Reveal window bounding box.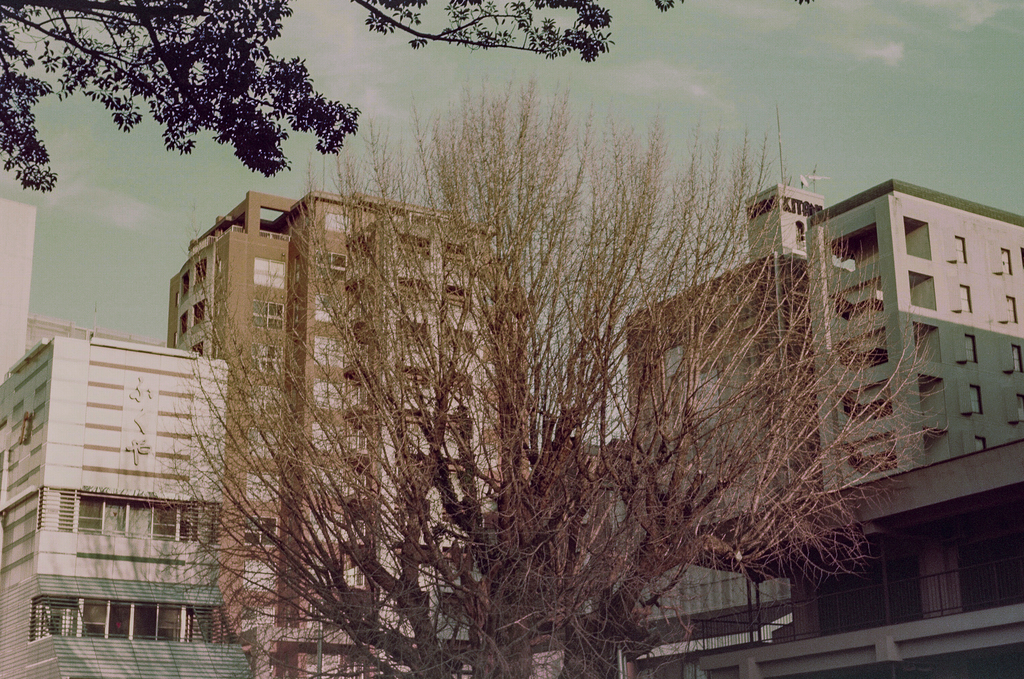
Revealed: {"x1": 1020, "y1": 393, "x2": 1023, "y2": 419}.
